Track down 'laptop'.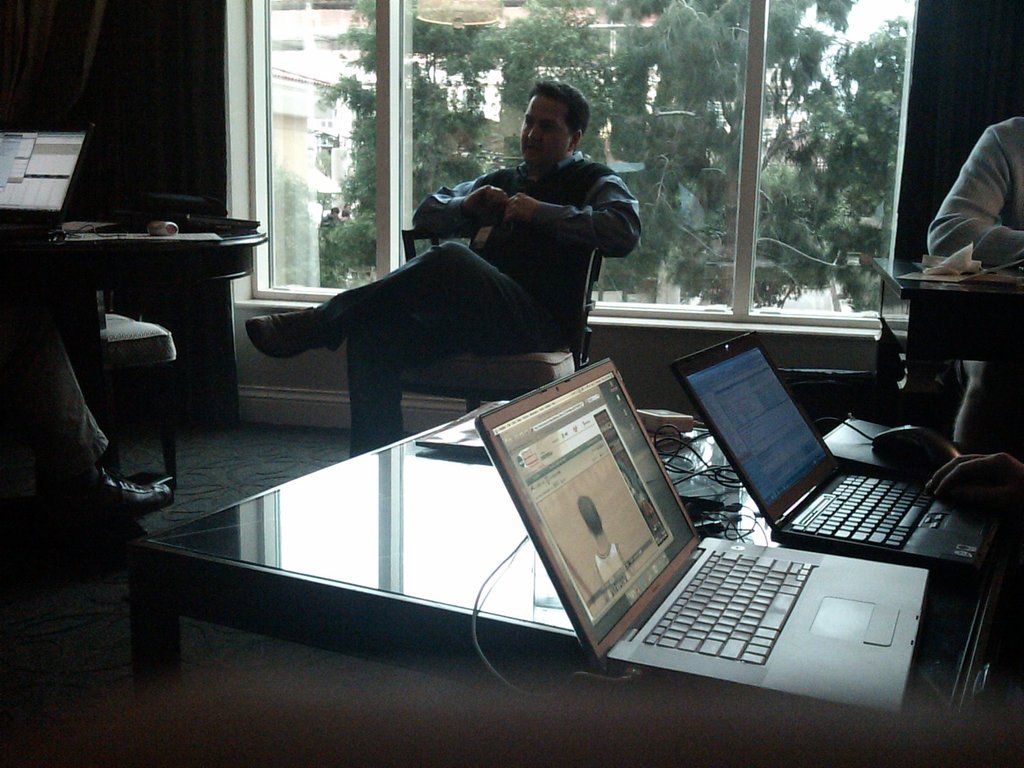
Tracked to detection(671, 332, 995, 566).
